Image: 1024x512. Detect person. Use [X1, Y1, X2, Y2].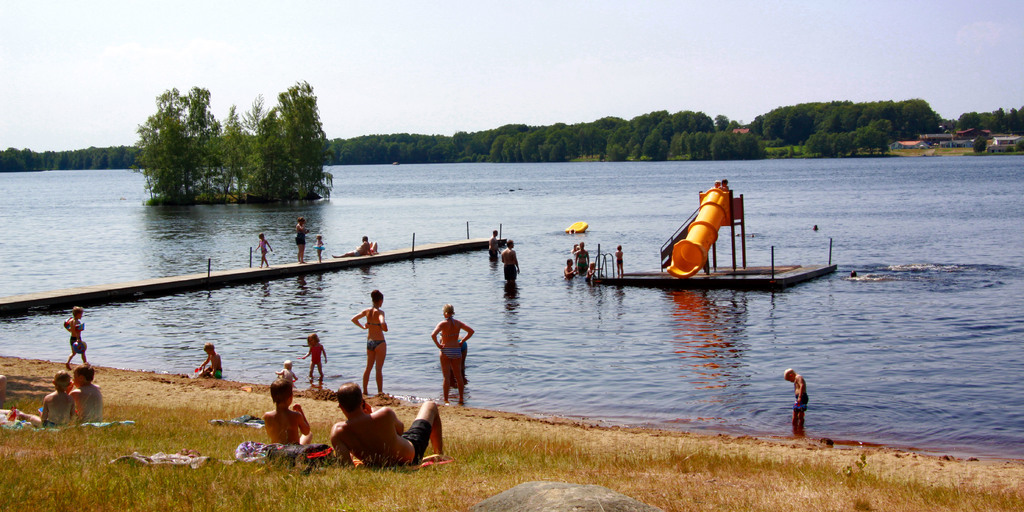
[316, 237, 324, 261].
